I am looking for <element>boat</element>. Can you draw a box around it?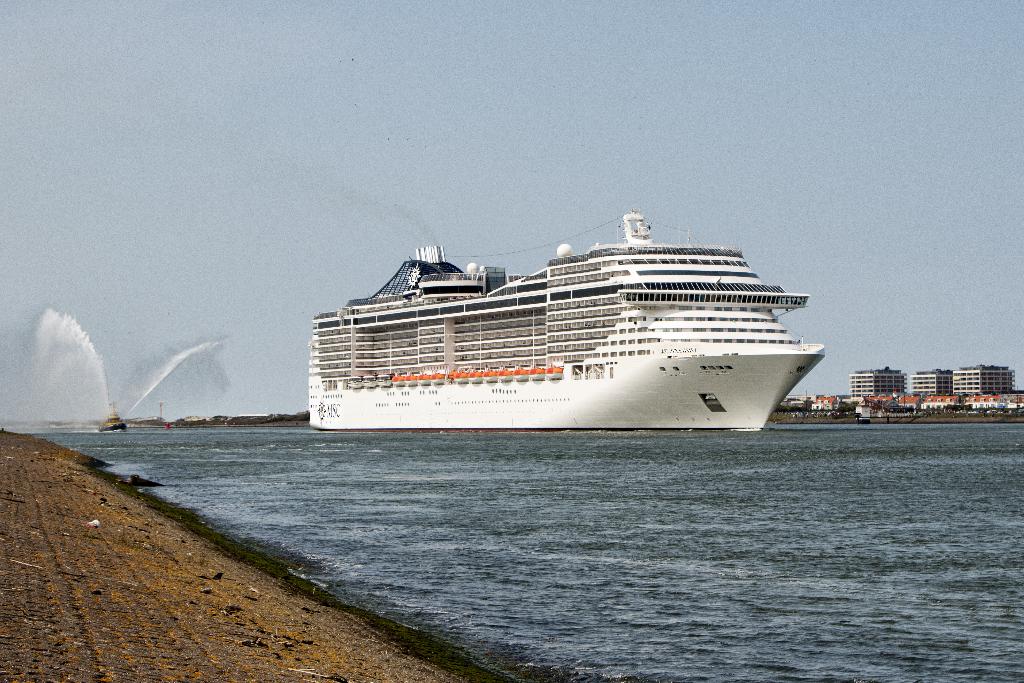
Sure, the bounding box is Rect(319, 238, 787, 428).
